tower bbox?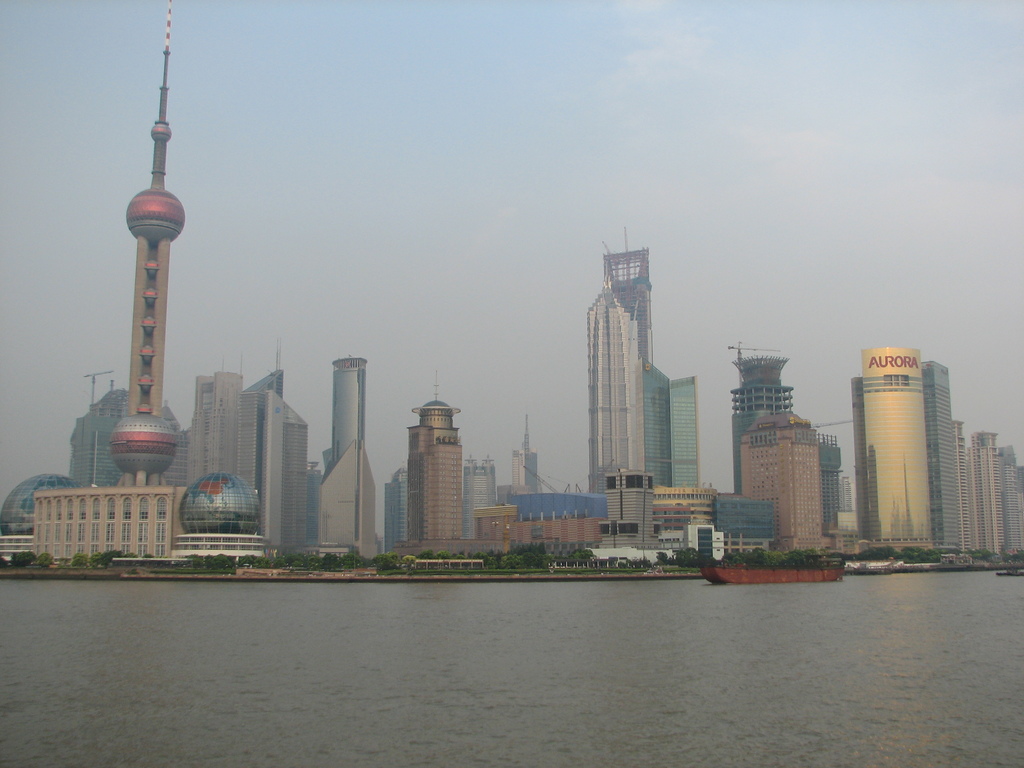
243:368:293:556
